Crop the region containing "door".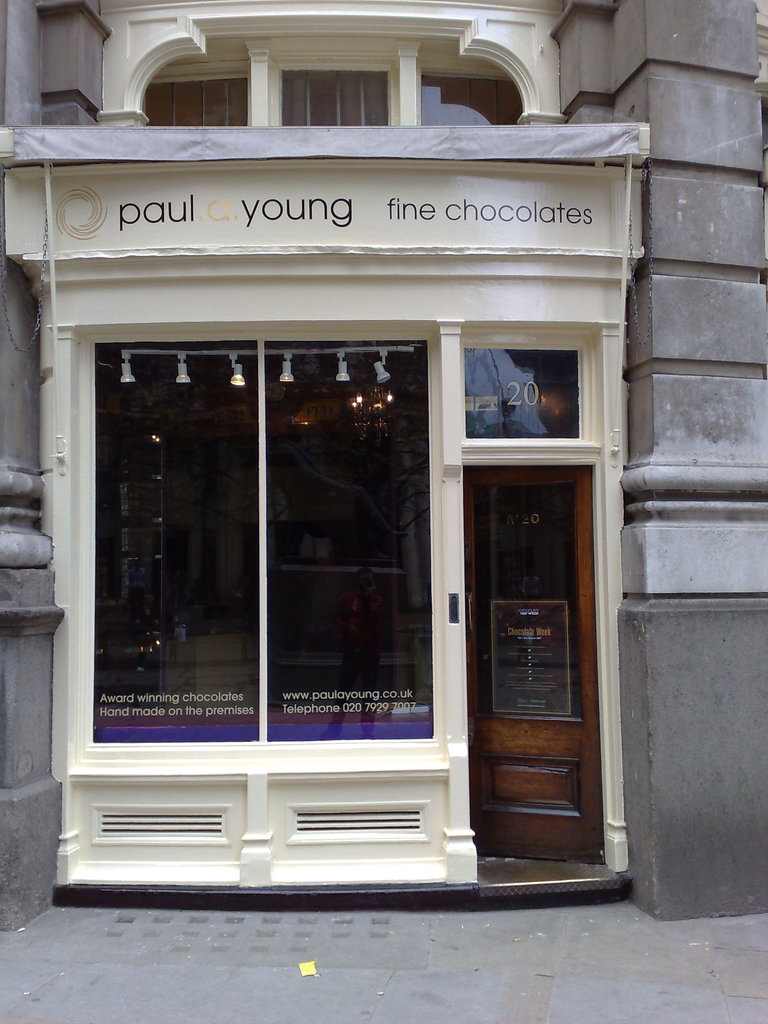
Crop region: 453/364/616/872.
